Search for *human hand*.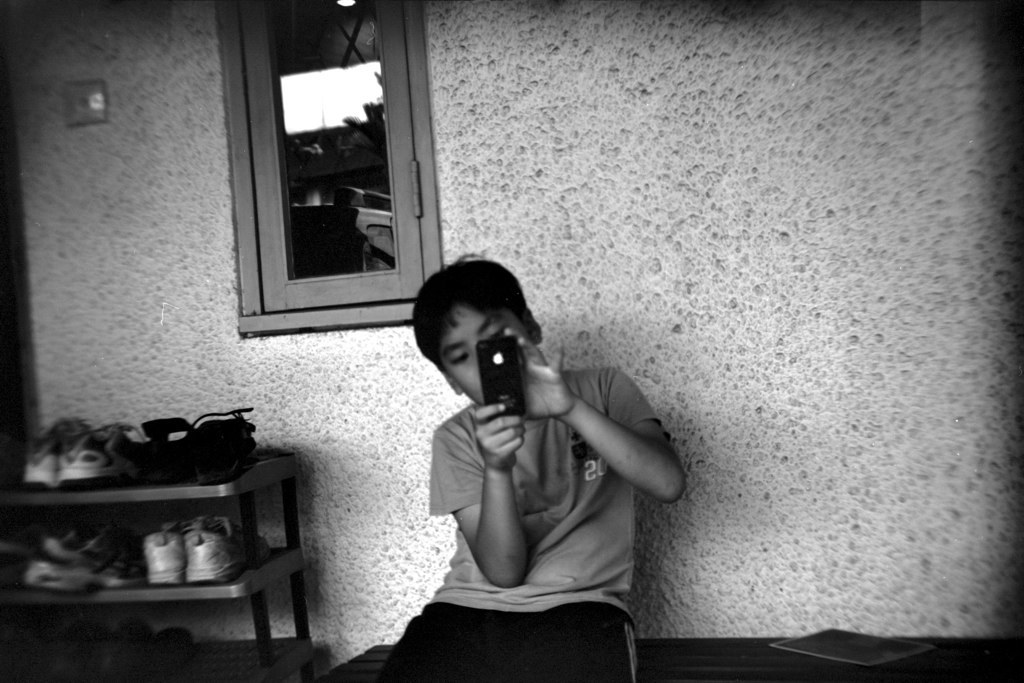
Found at (x1=467, y1=399, x2=527, y2=476).
